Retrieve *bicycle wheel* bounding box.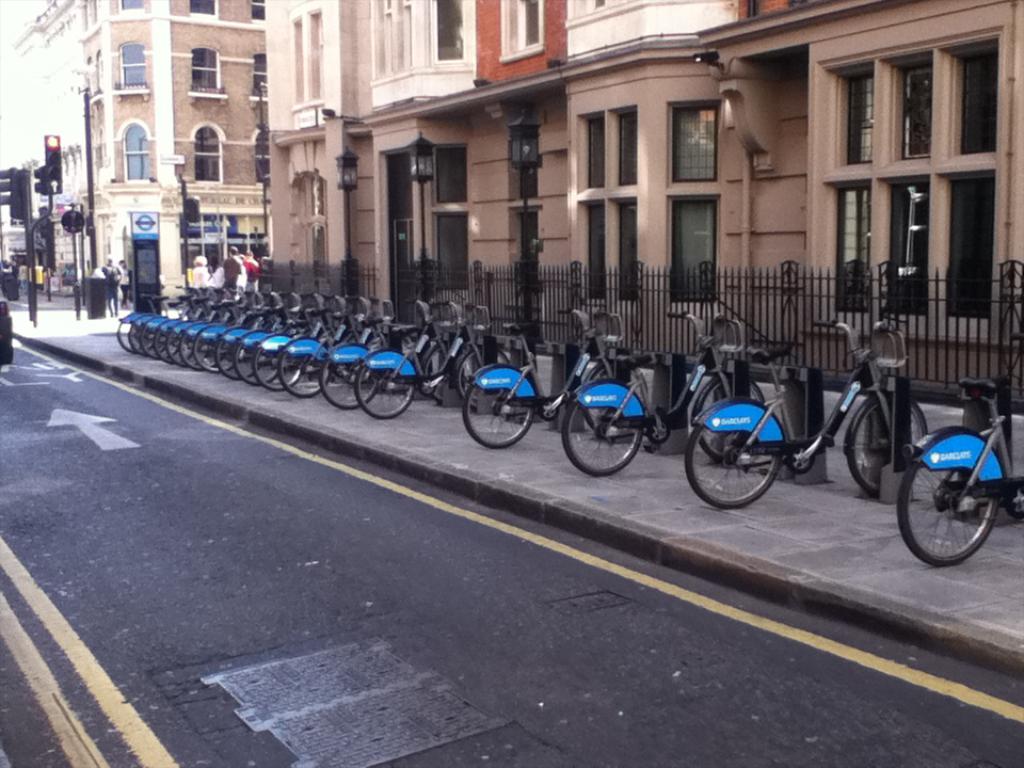
Bounding box: 908, 450, 1007, 573.
